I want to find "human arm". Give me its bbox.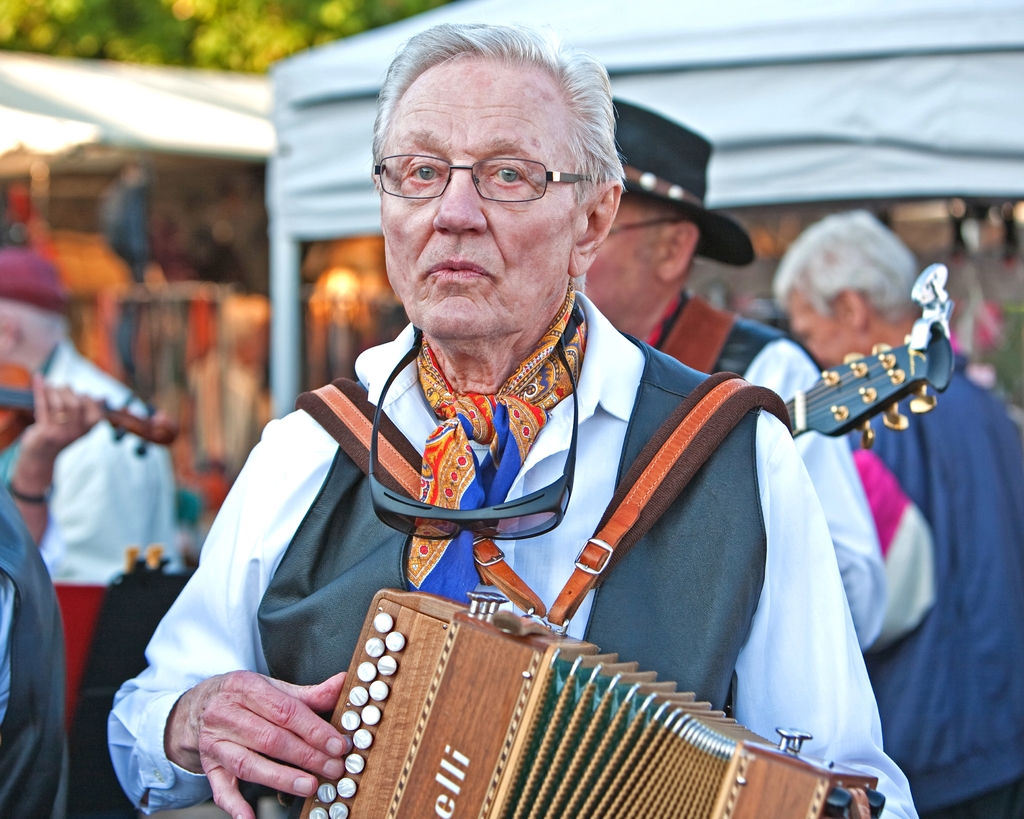
box(731, 406, 921, 818).
